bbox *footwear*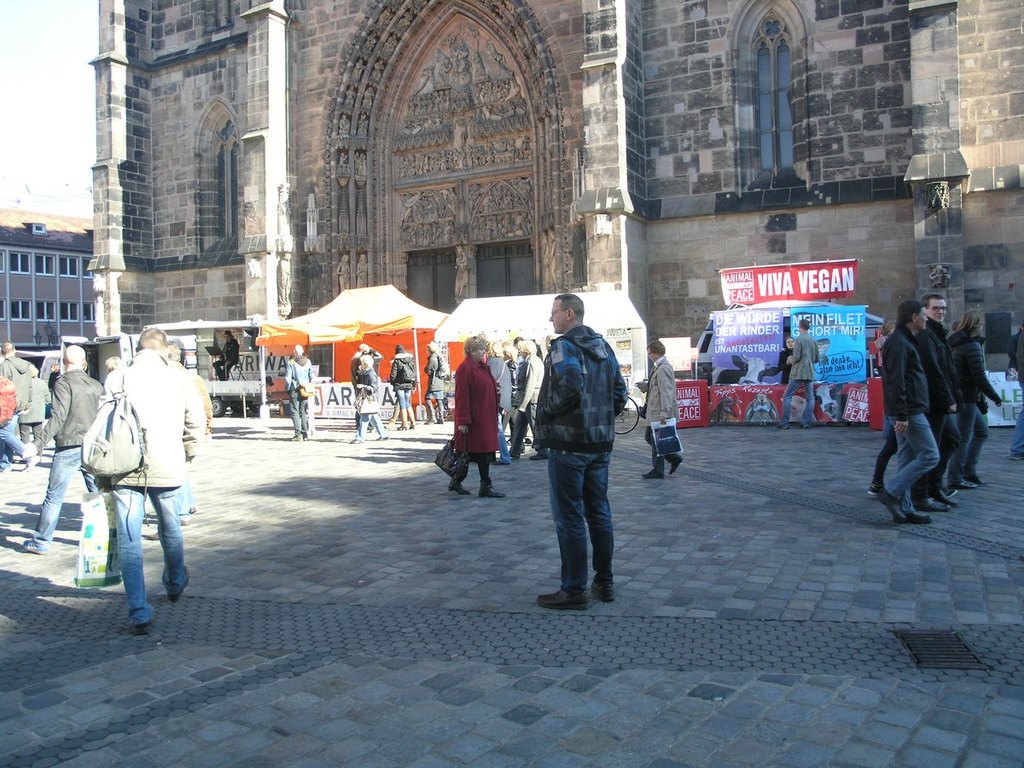
[left=23, top=539, right=46, bottom=554]
